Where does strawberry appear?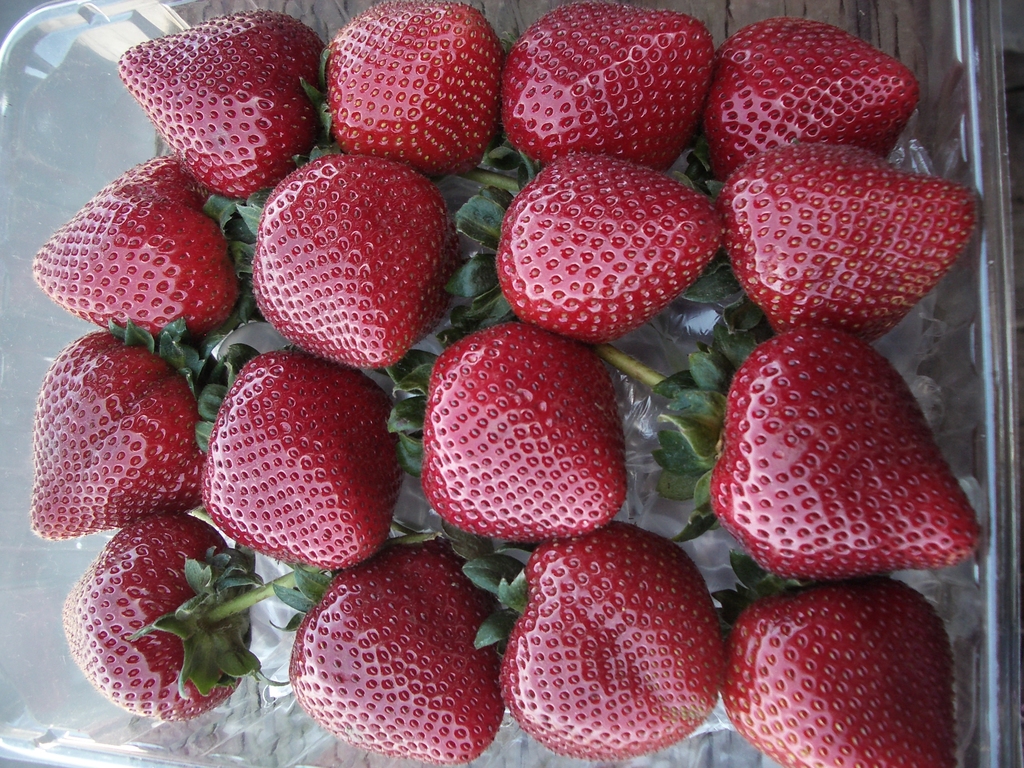
Appears at <box>457,529,728,764</box>.
